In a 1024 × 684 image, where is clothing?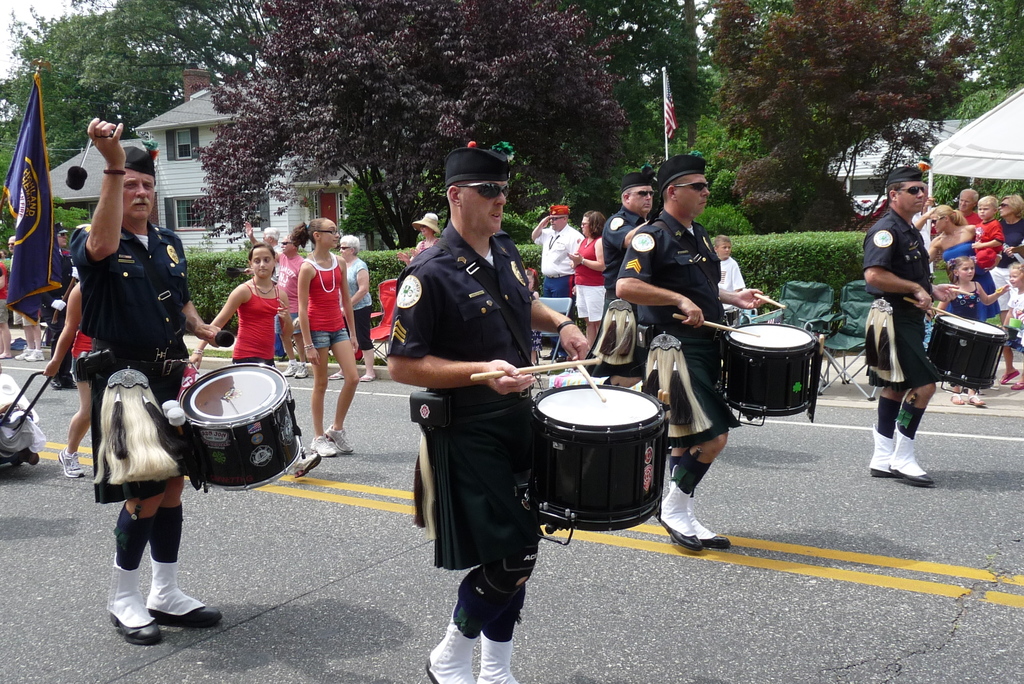
{"x1": 236, "y1": 290, "x2": 279, "y2": 362}.
